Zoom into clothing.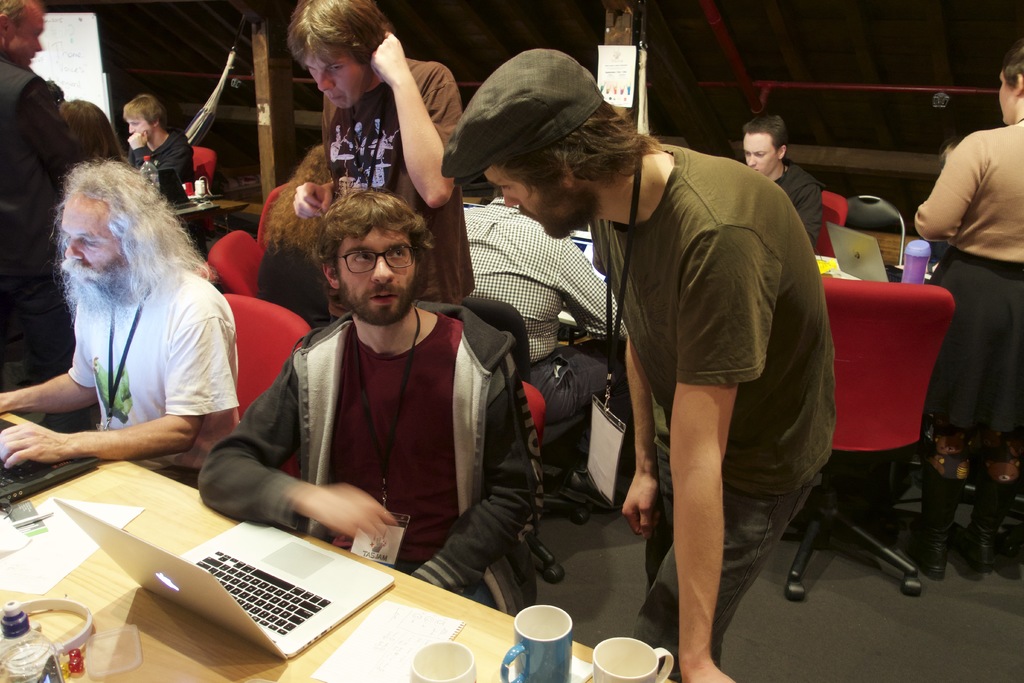
Zoom target: 770/163/819/256.
